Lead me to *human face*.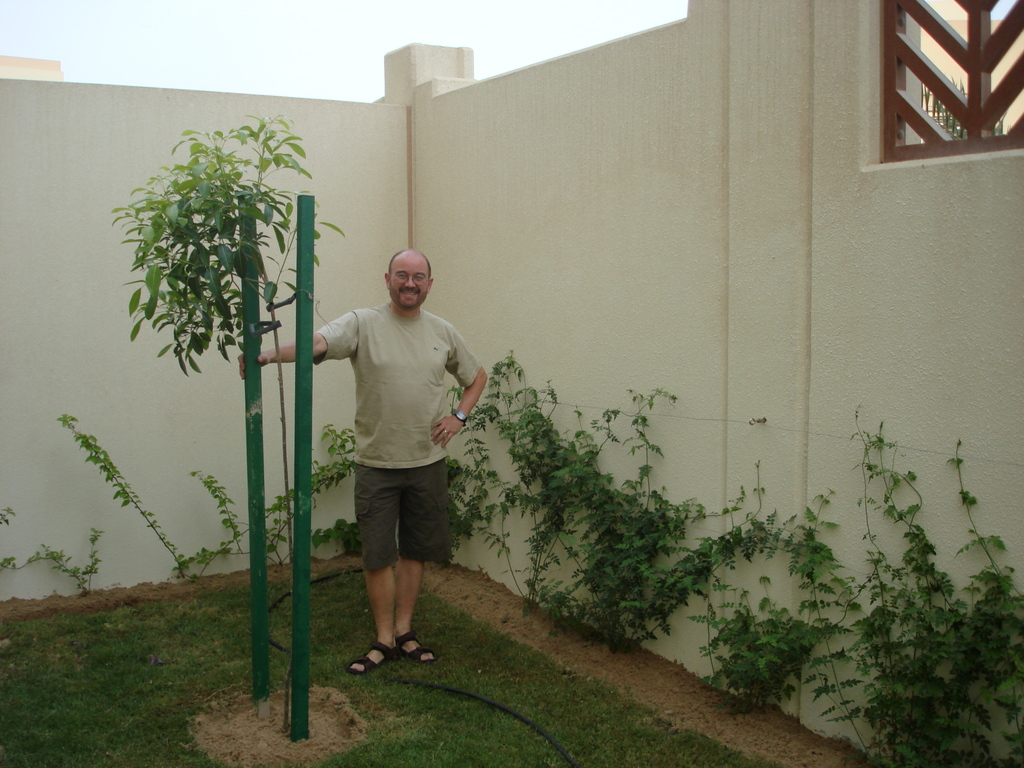
Lead to BBox(388, 258, 429, 308).
